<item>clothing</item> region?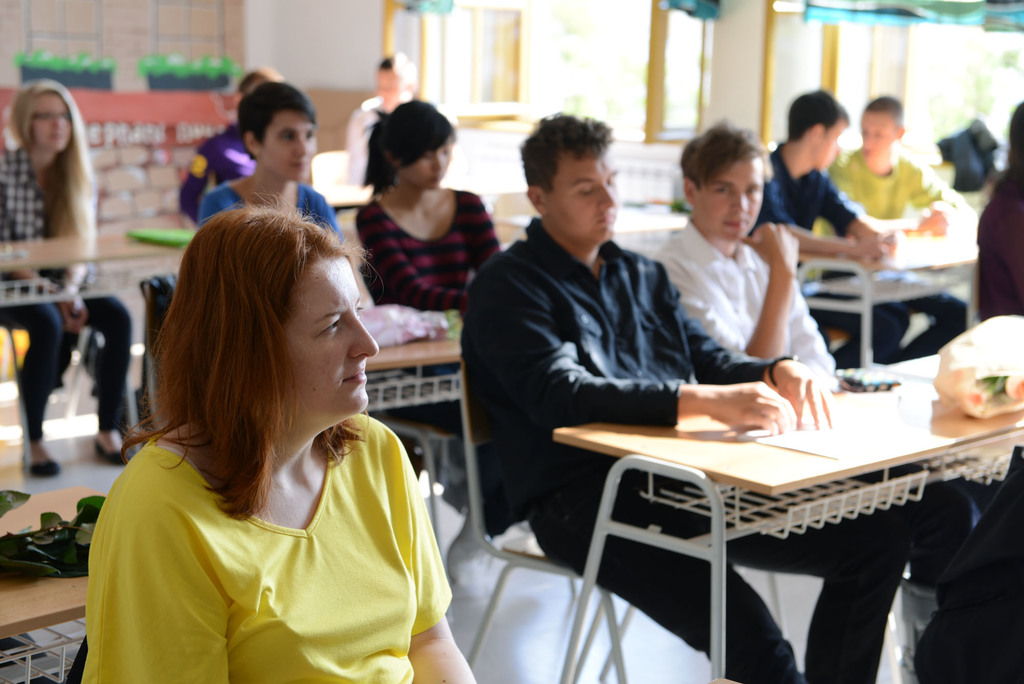
bbox=[82, 409, 454, 683]
